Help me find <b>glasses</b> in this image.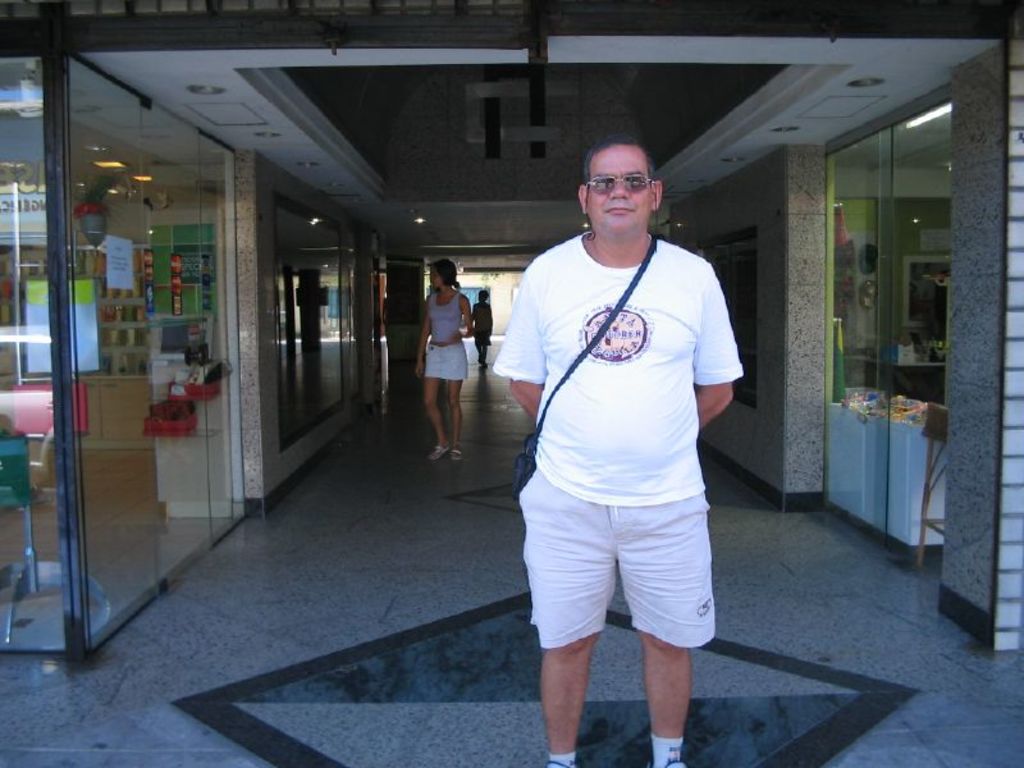
Found it: <bbox>582, 169, 658, 195</bbox>.
